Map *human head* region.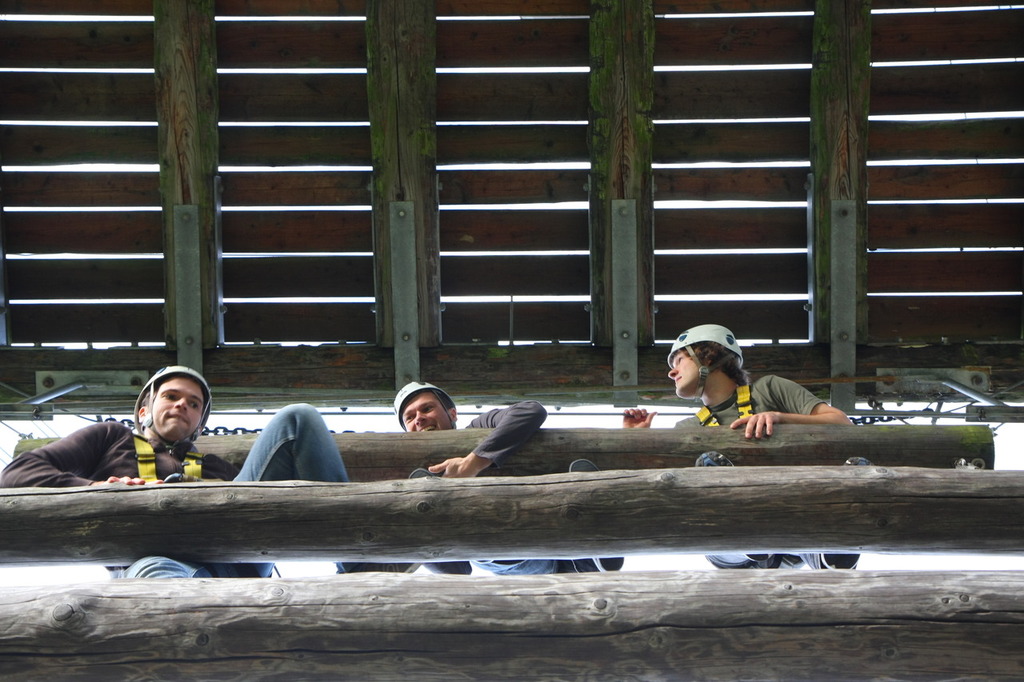
Mapped to <box>671,327,751,404</box>.
